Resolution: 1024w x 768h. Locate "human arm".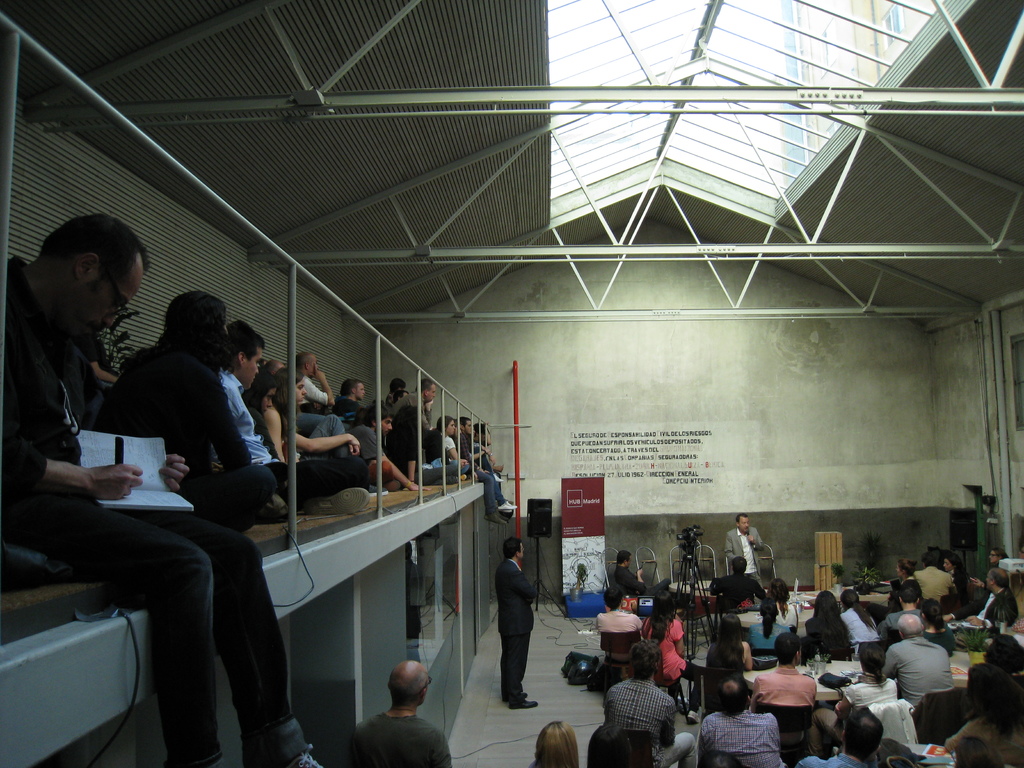
[left=700, top=710, right=714, bottom=765].
